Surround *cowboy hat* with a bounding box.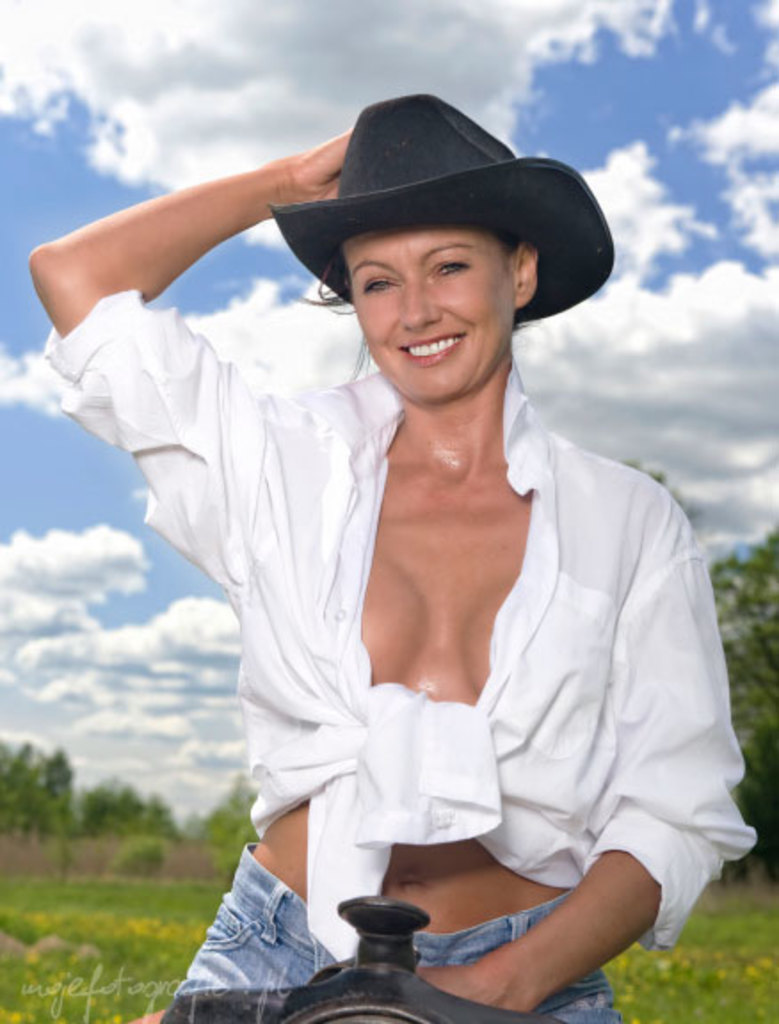
265:82:596:363.
